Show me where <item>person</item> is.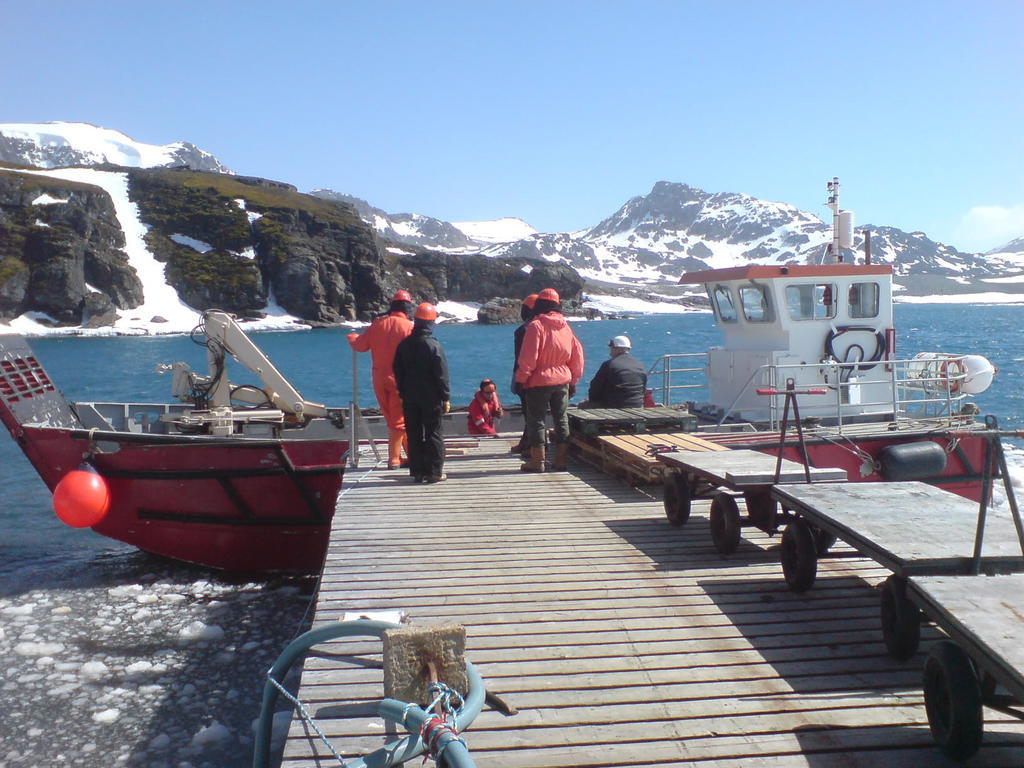
<item>person</item> is at (x1=512, y1=283, x2=543, y2=455).
